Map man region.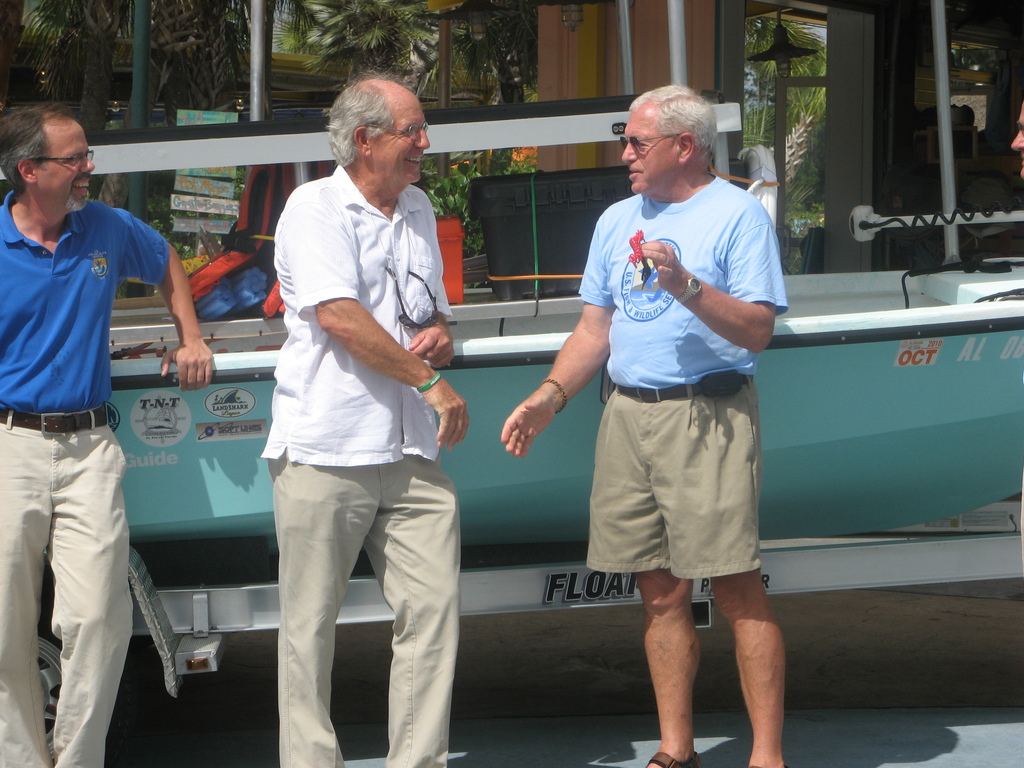
Mapped to (left=261, top=72, right=466, bottom=767).
